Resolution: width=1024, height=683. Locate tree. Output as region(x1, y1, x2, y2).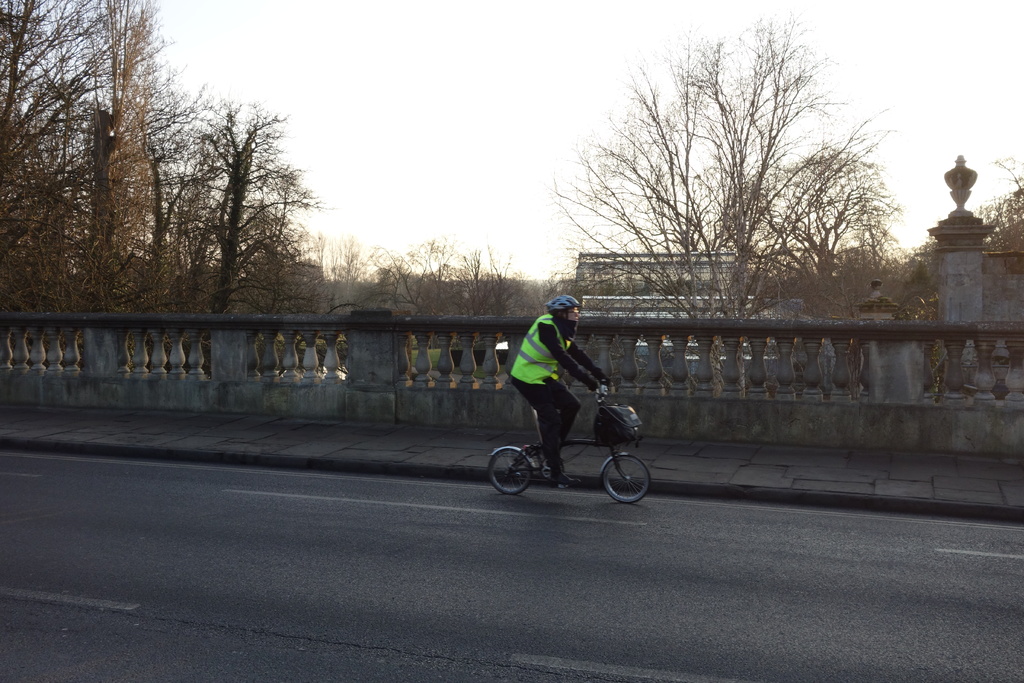
region(554, 44, 918, 322).
